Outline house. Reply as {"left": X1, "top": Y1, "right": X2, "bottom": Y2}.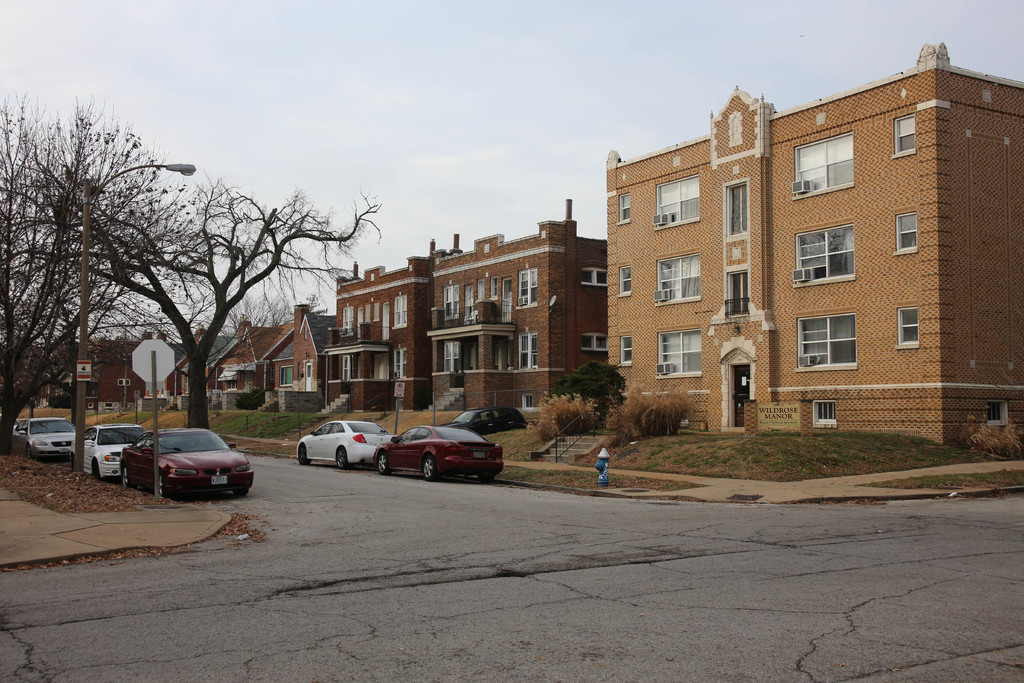
{"left": 100, "top": 360, "right": 150, "bottom": 399}.
